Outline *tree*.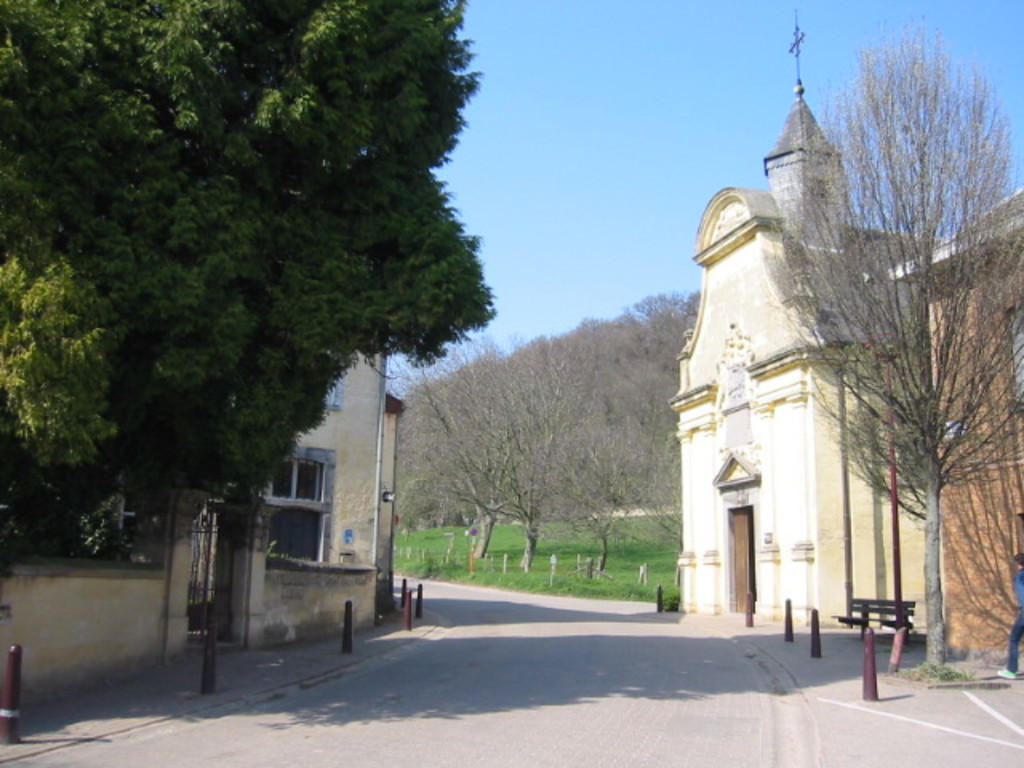
Outline: box(550, 286, 667, 582).
